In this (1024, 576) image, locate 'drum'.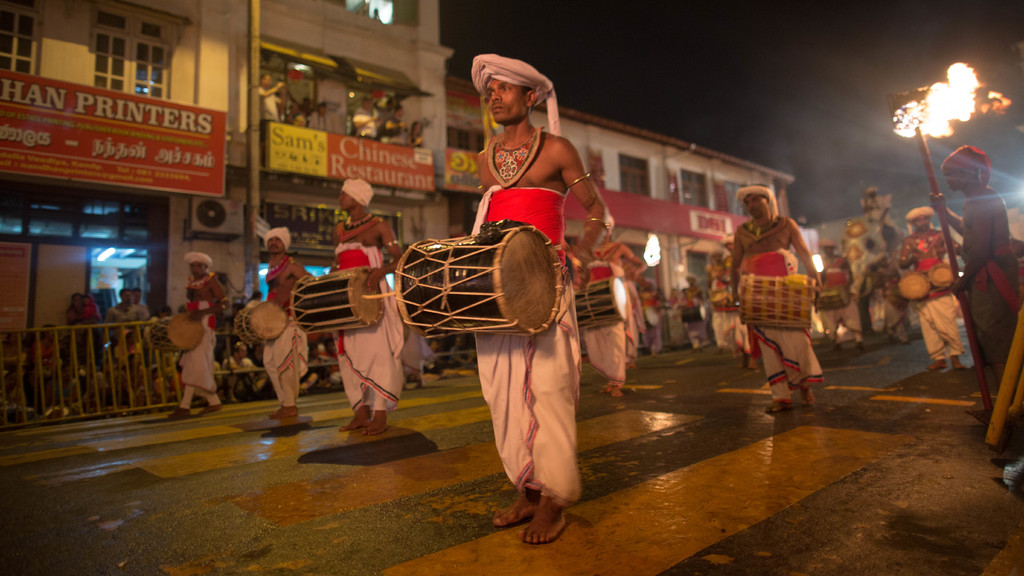
Bounding box: <bbox>643, 307, 657, 328</bbox>.
